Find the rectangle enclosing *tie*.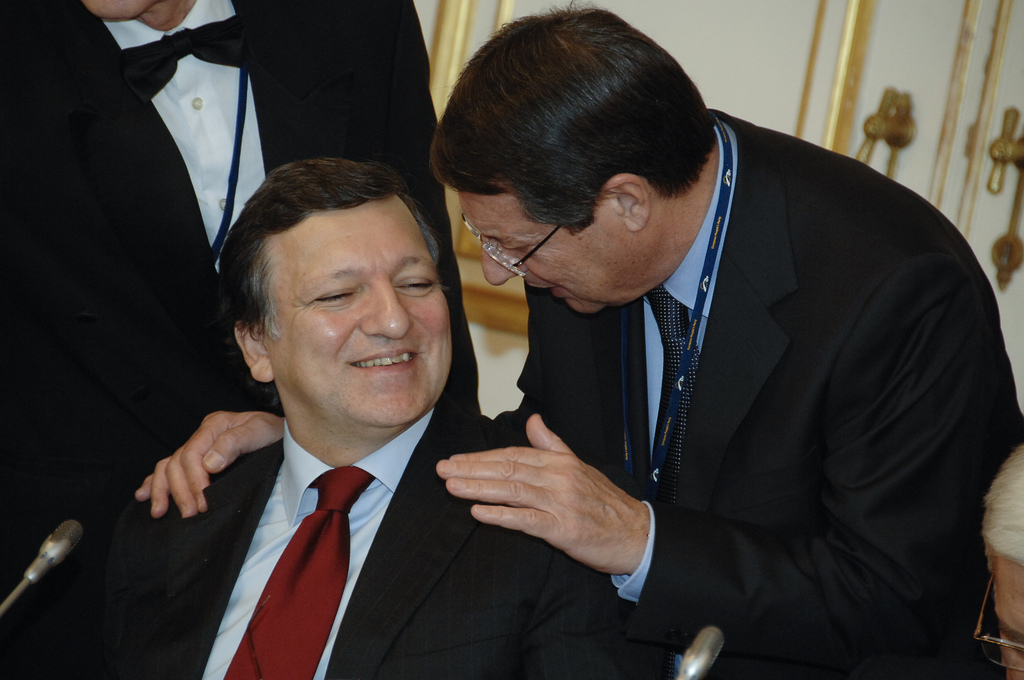
select_region(222, 464, 372, 679).
